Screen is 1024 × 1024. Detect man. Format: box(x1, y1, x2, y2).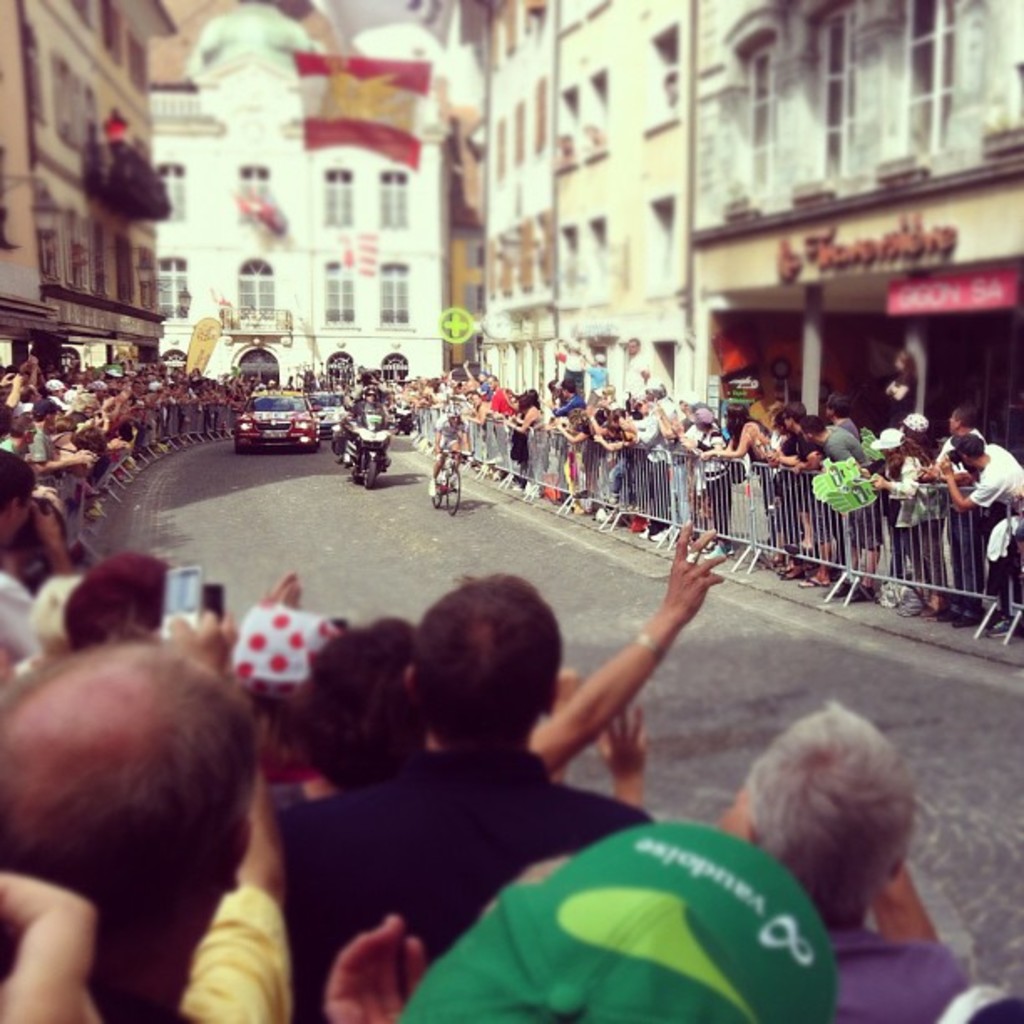
box(274, 579, 653, 1022).
